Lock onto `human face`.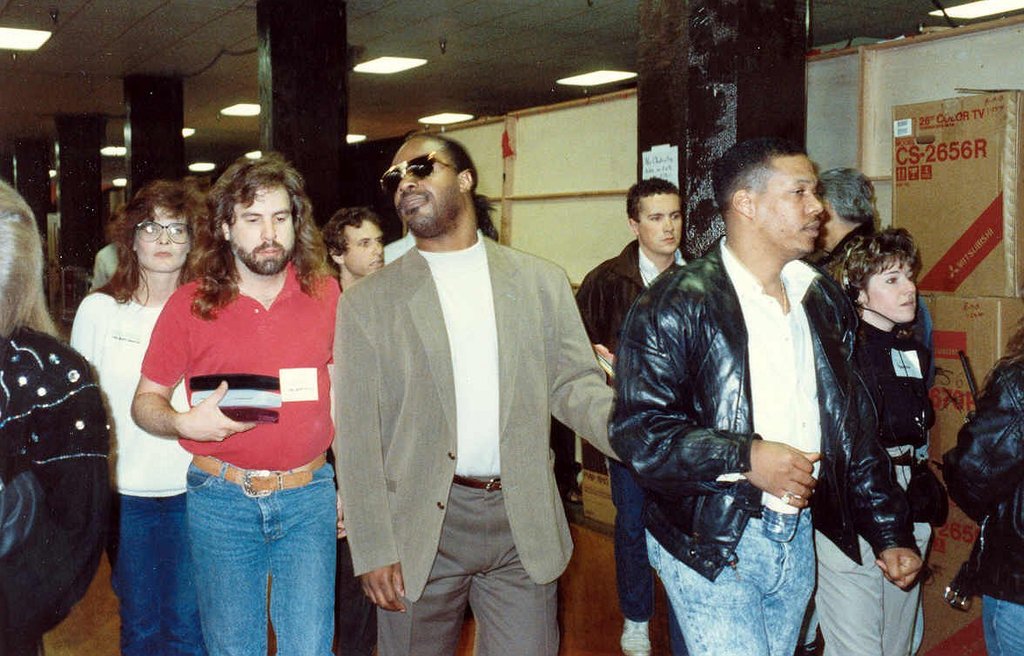
Locked: crop(344, 217, 390, 279).
